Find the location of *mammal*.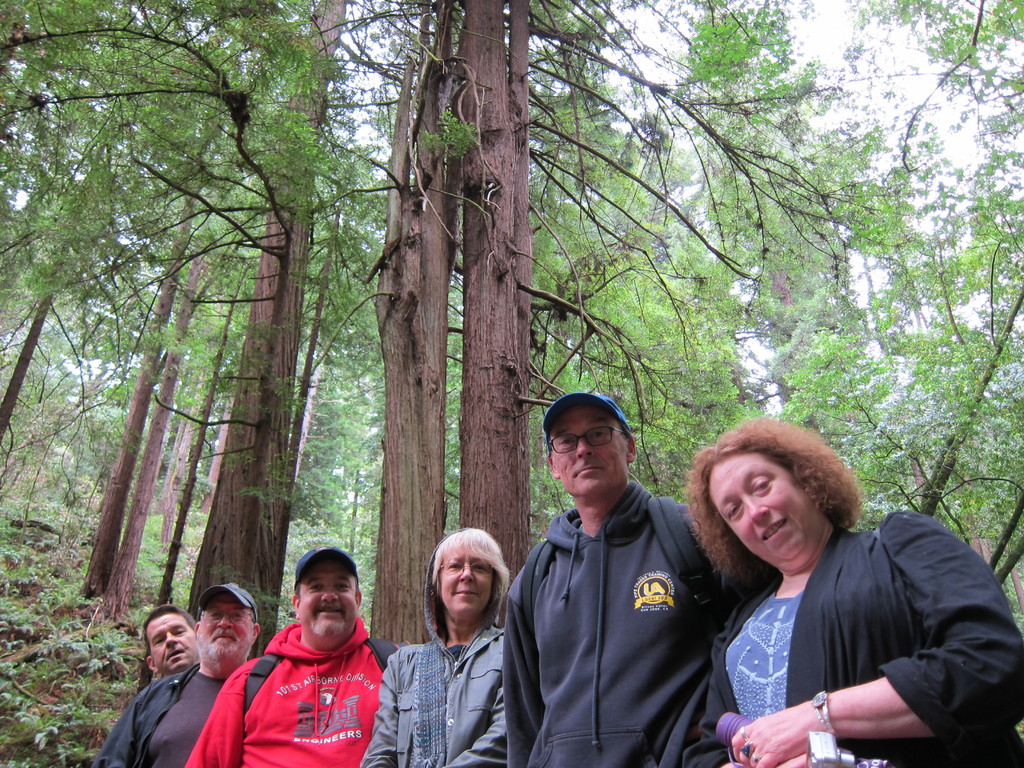
Location: 358, 526, 514, 767.
